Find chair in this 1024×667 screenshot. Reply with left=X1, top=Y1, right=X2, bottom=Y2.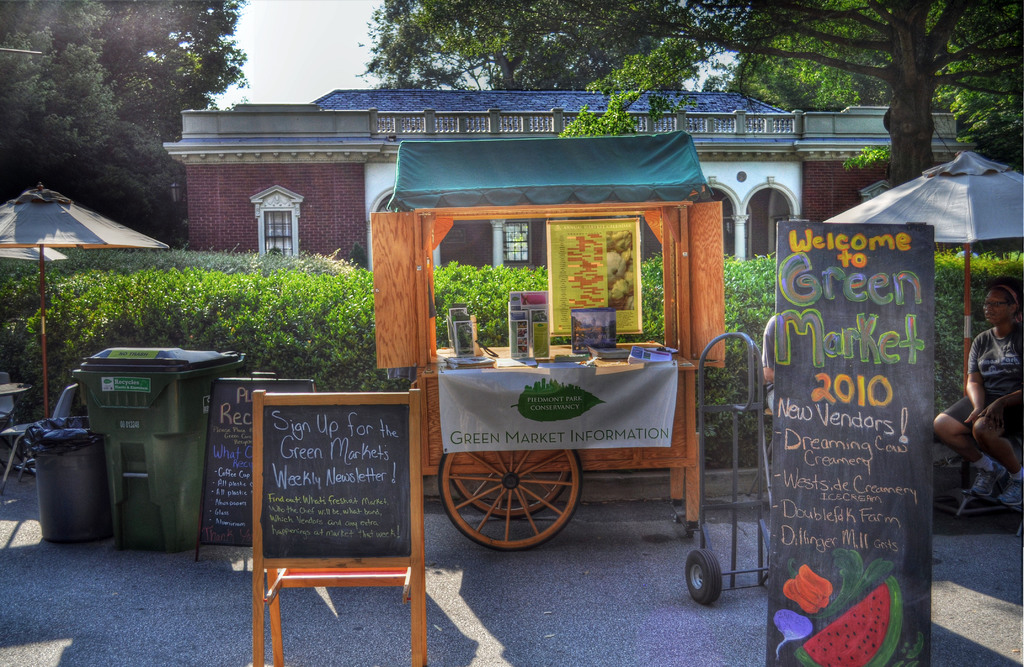
left=174, top=367, right=426, bottom=647.
